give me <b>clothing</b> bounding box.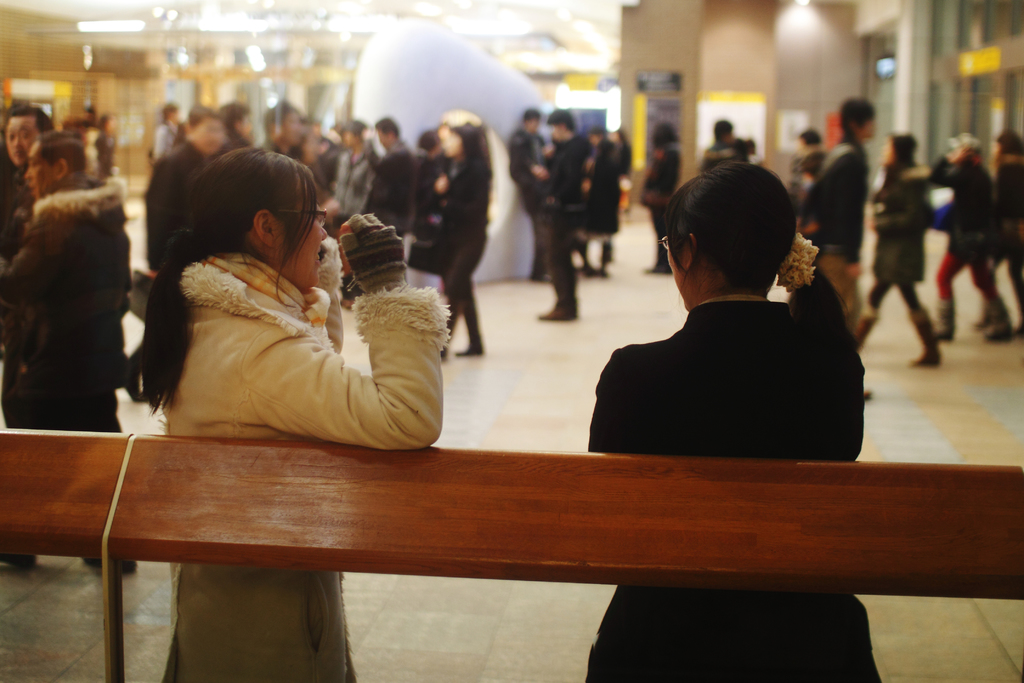
BBox(331, 145, 377, 214).
